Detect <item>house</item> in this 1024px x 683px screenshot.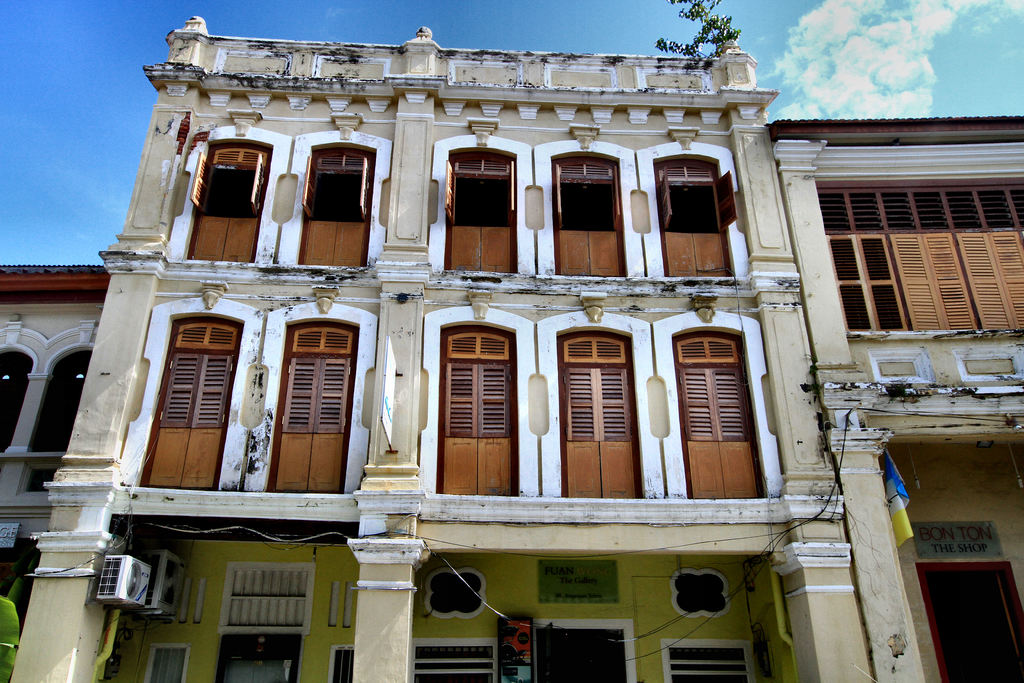
Detection: <box>766,110,1023,682</box>.
